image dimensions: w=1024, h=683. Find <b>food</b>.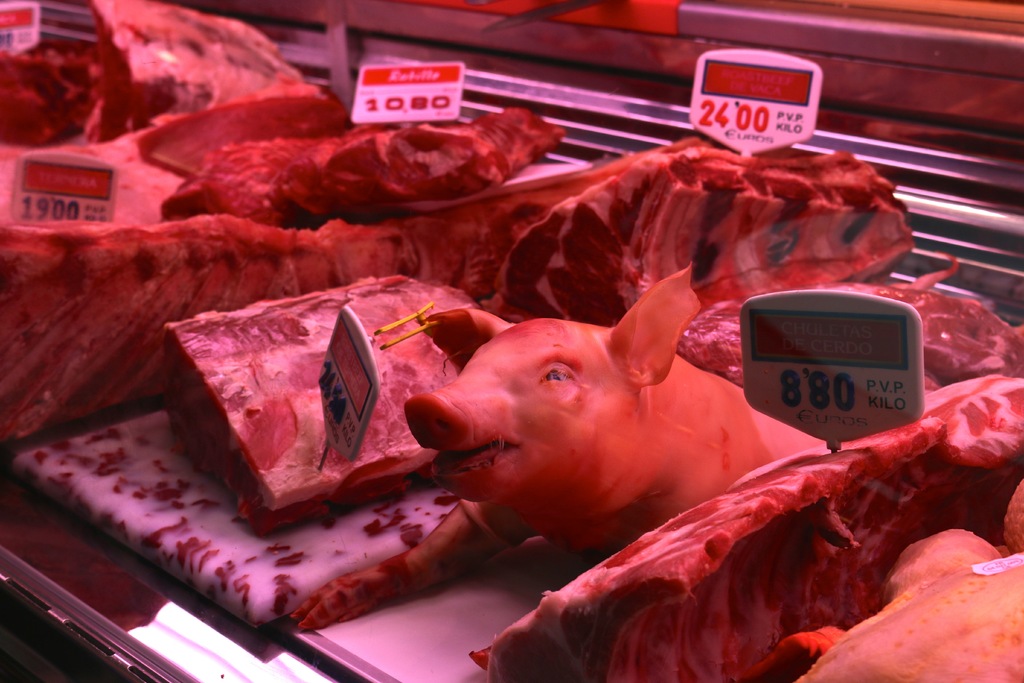
locate(1, 403, 491, 634).
